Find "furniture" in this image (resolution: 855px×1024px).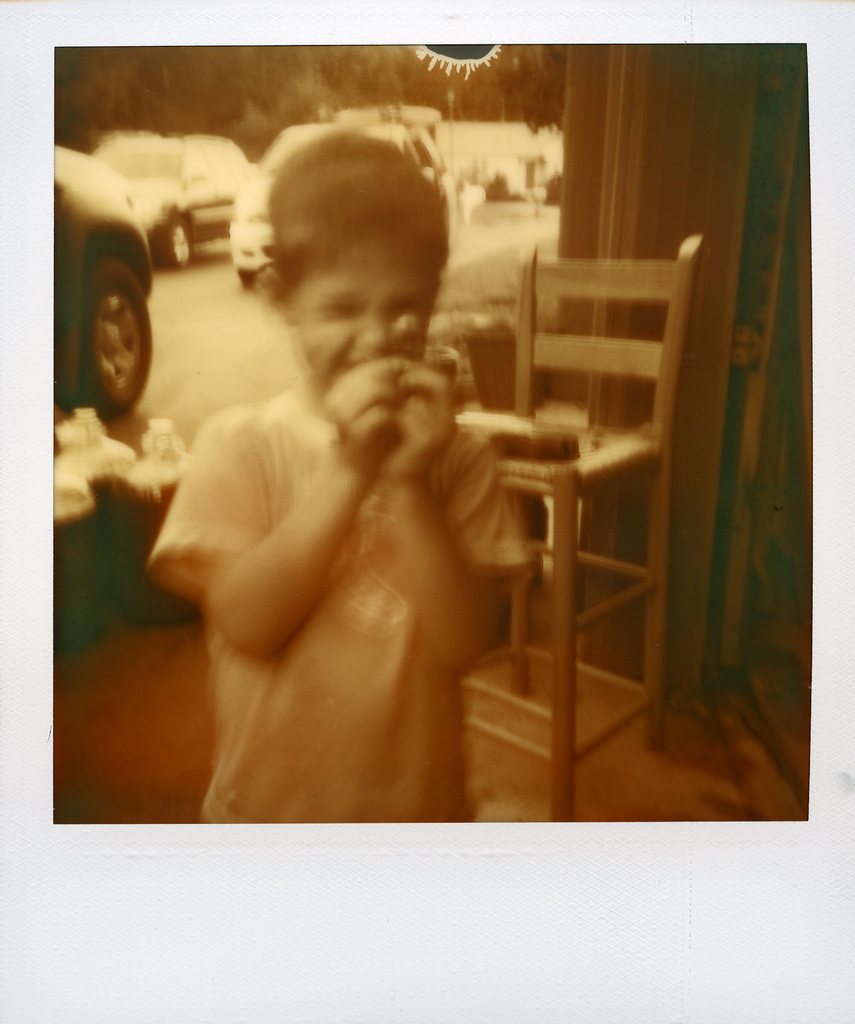
450, 233, 708, 819.
